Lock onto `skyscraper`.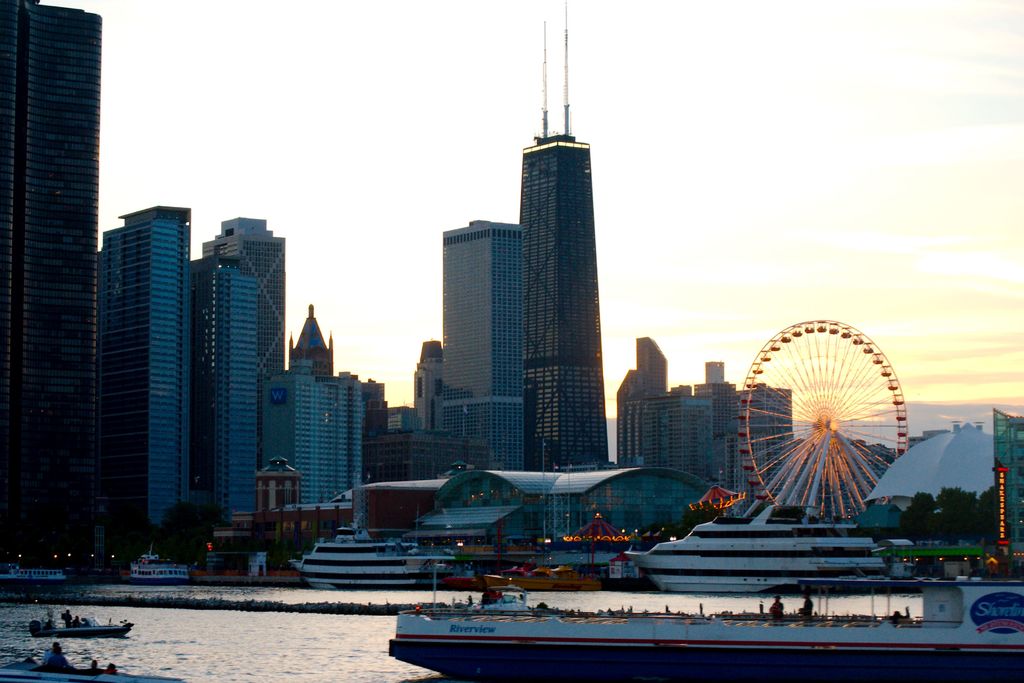
Locked: <region>0, 0, 141, 554</region>.
